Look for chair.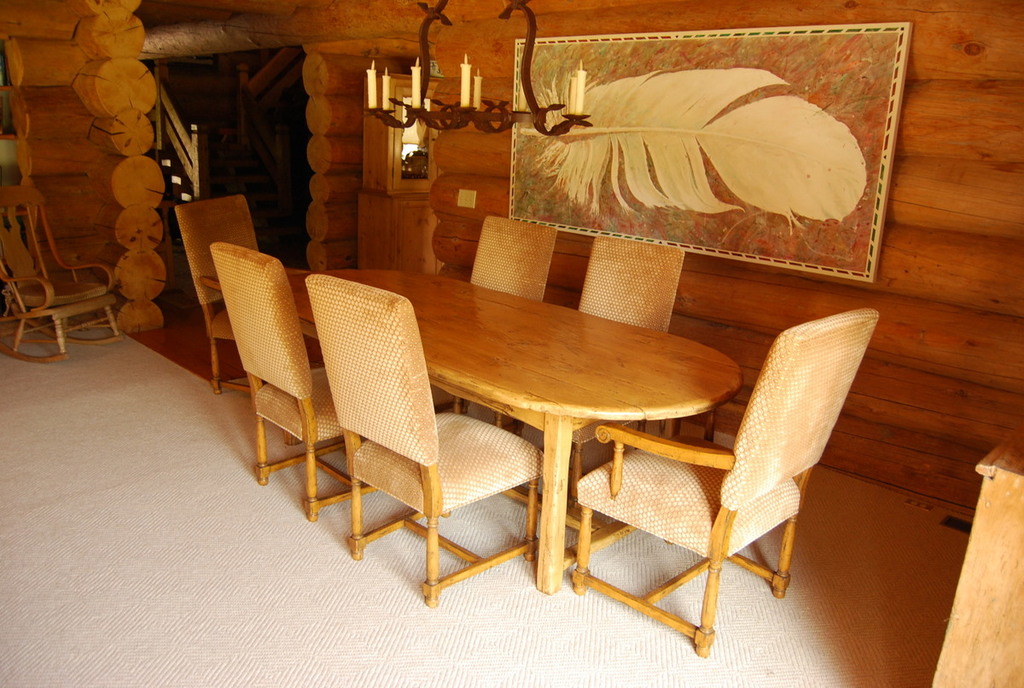
Found: 302 270 540 609.
